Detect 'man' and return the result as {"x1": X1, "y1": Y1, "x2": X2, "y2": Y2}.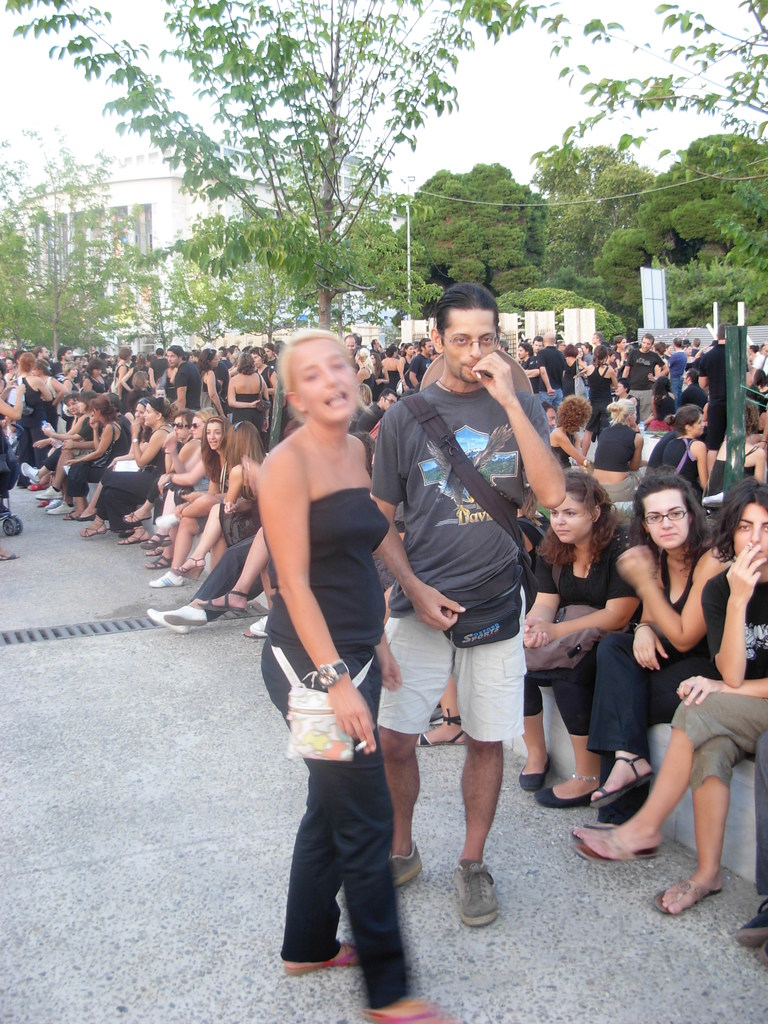
{"x1": 379, "y1": 288, "x2": 567, "y2": 926}.
